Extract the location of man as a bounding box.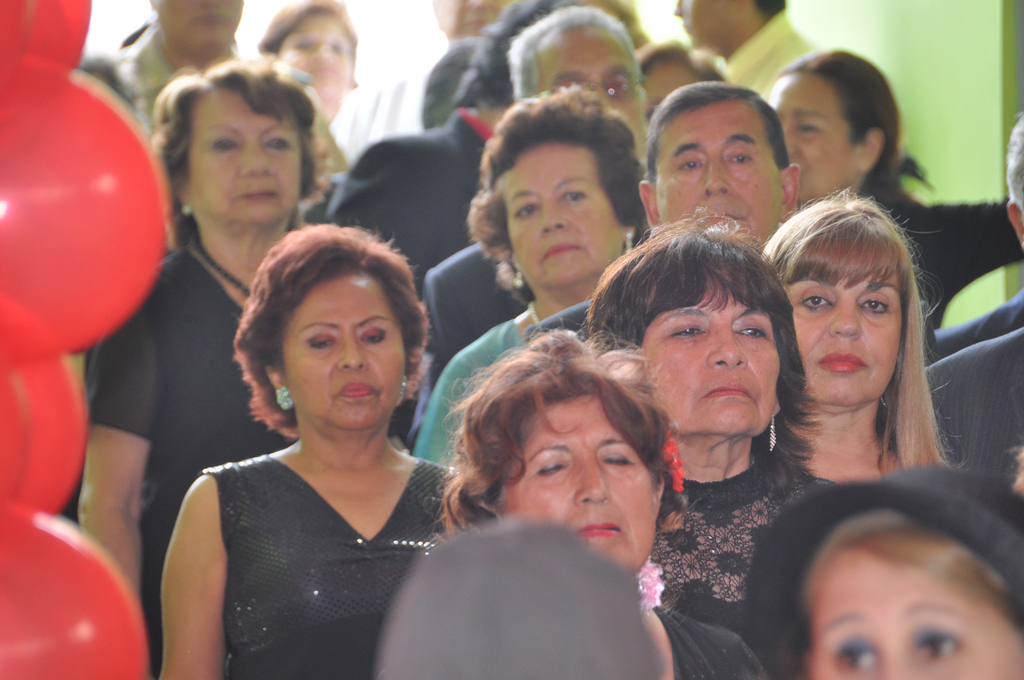
x1=515 y1=77 x2=805 y2=348.
